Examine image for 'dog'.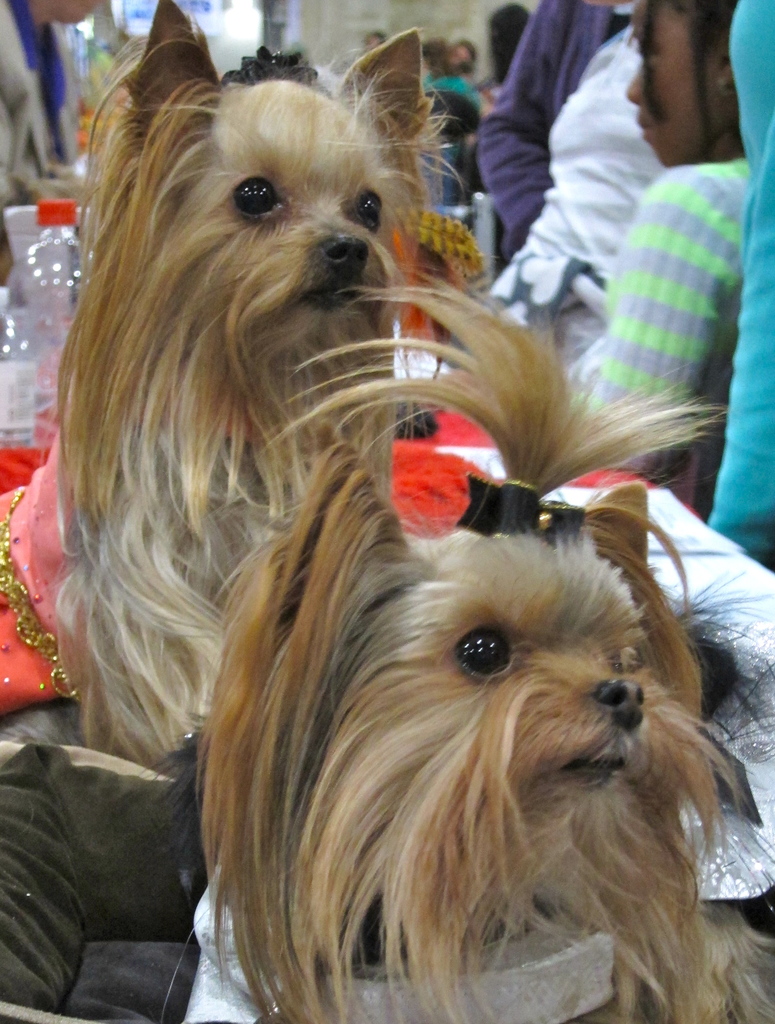
Examination result: (51, 0, 468, 777).
